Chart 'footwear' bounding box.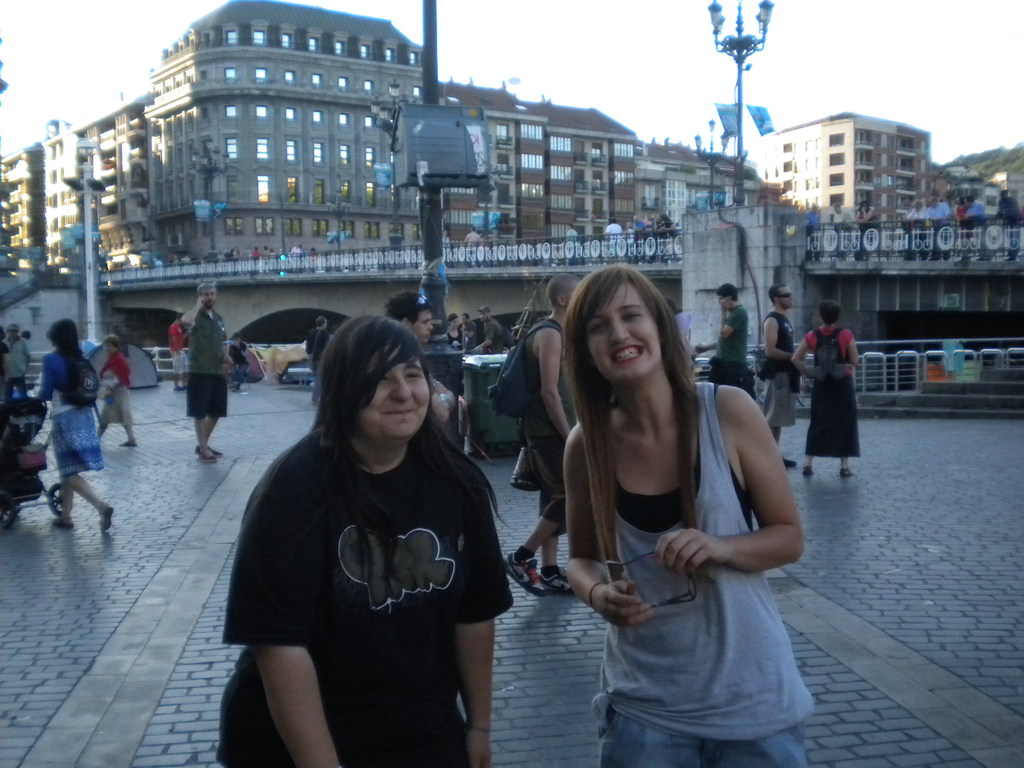
Charted: left=99, top=500, right=113, bottom=532.
